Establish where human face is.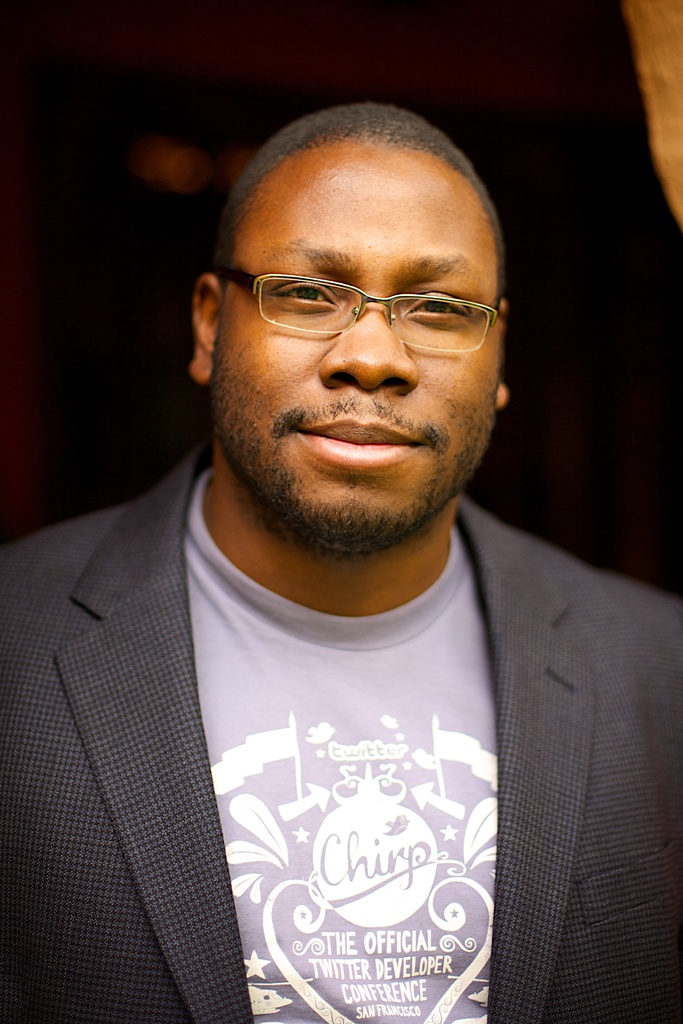
Established at box=[213, 141, 504, 547].
